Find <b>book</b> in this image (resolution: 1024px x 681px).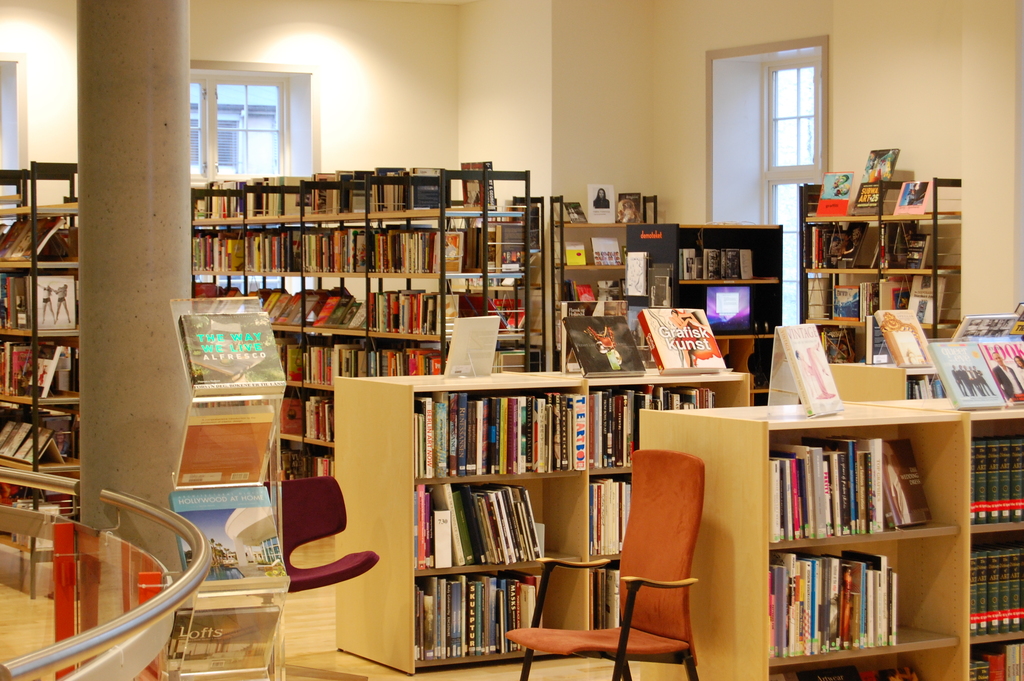
774 319 845 413.
